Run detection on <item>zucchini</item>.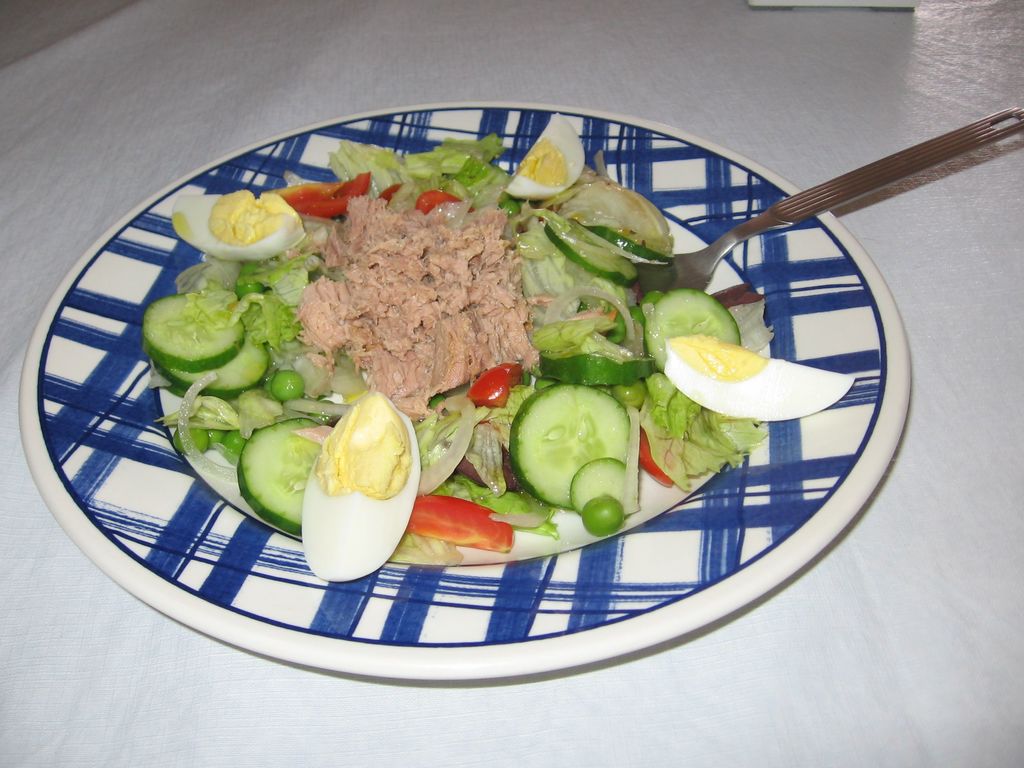
Result: rect(534, 346, 664, 399).
